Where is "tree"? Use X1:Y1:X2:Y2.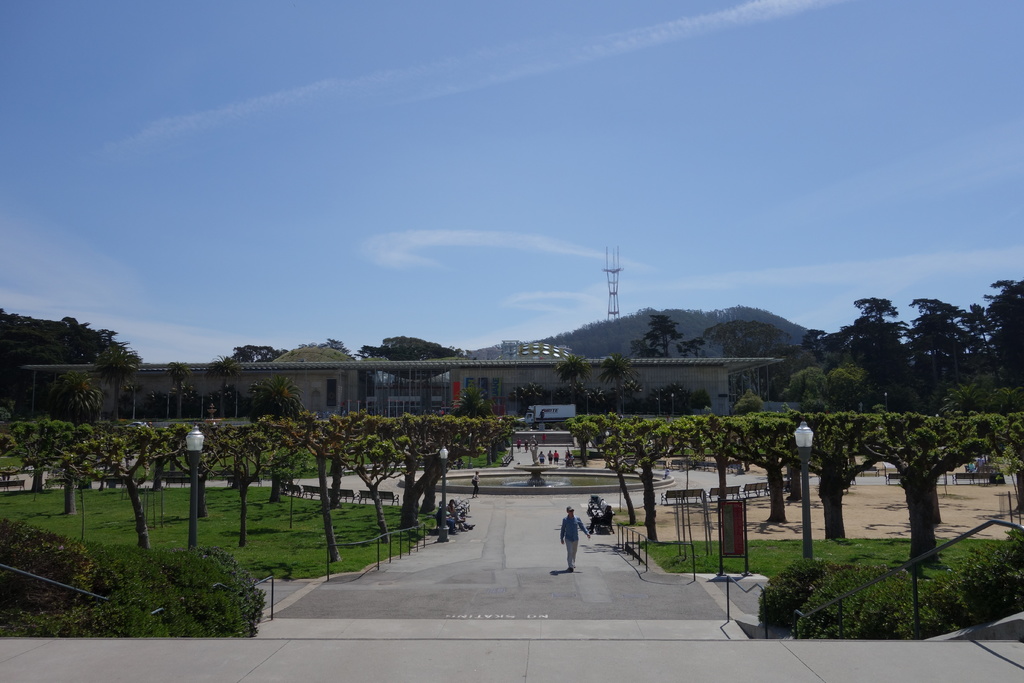
207:355:241:420.
